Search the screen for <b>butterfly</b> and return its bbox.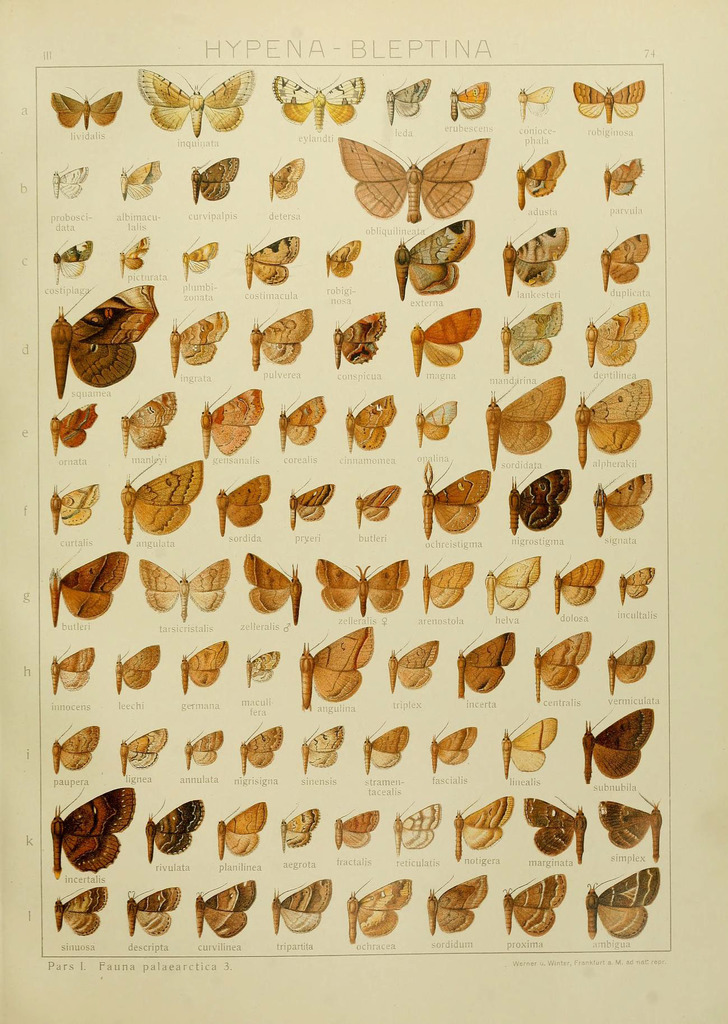
Found: <bbox>410, 307, 489, 378</bbox>.
